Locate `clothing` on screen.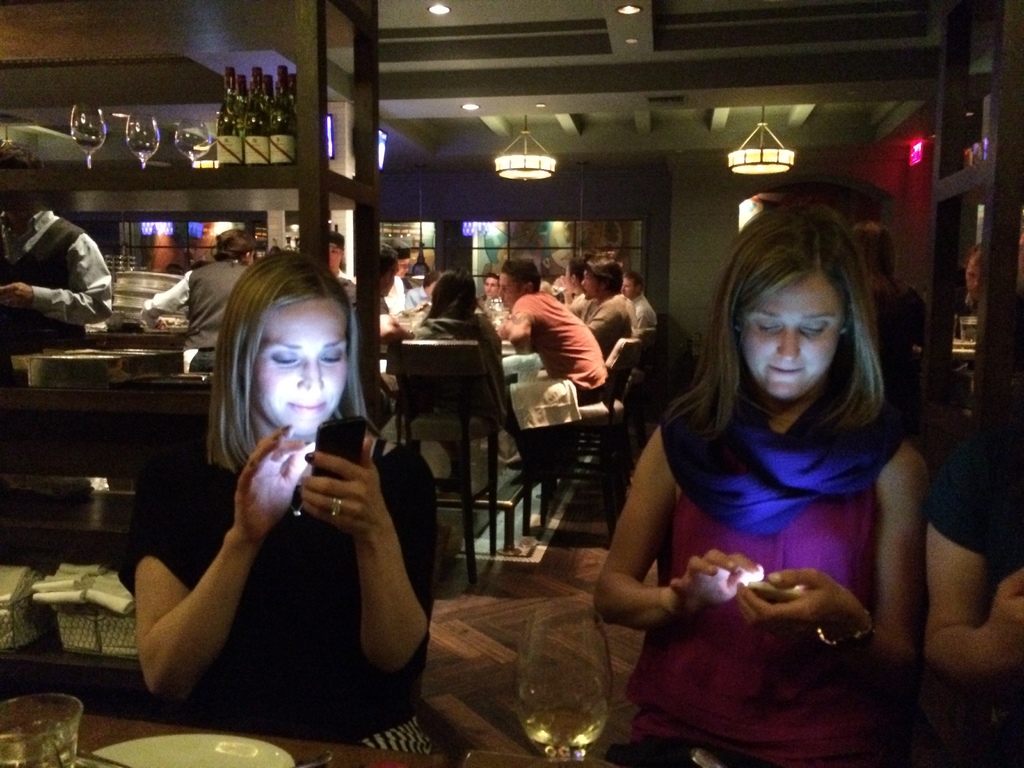
On screen at select_region(0, 207, 102, 354).
